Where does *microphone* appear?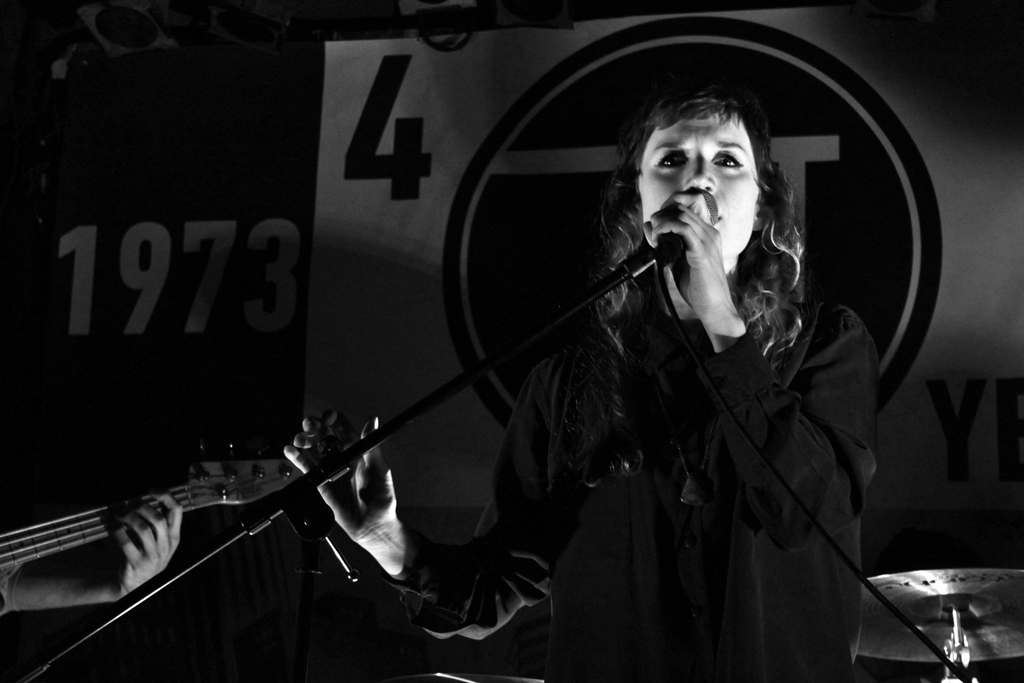
Appears at 653:188:719:265.
